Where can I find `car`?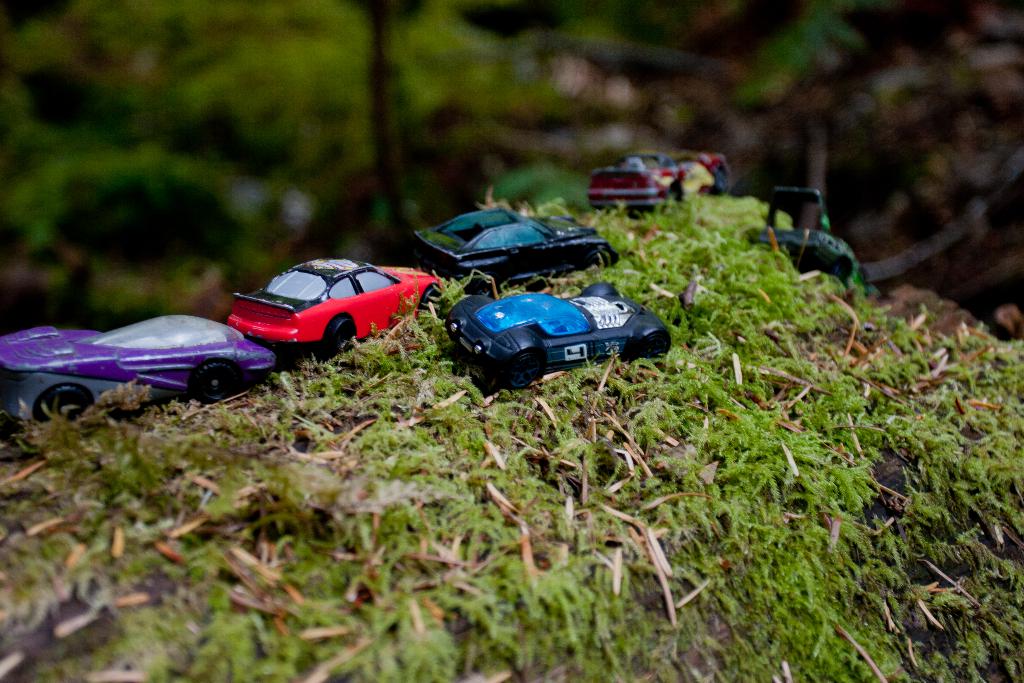
You can find it at <bbox>225, 257, 451, 350</bbox>.
